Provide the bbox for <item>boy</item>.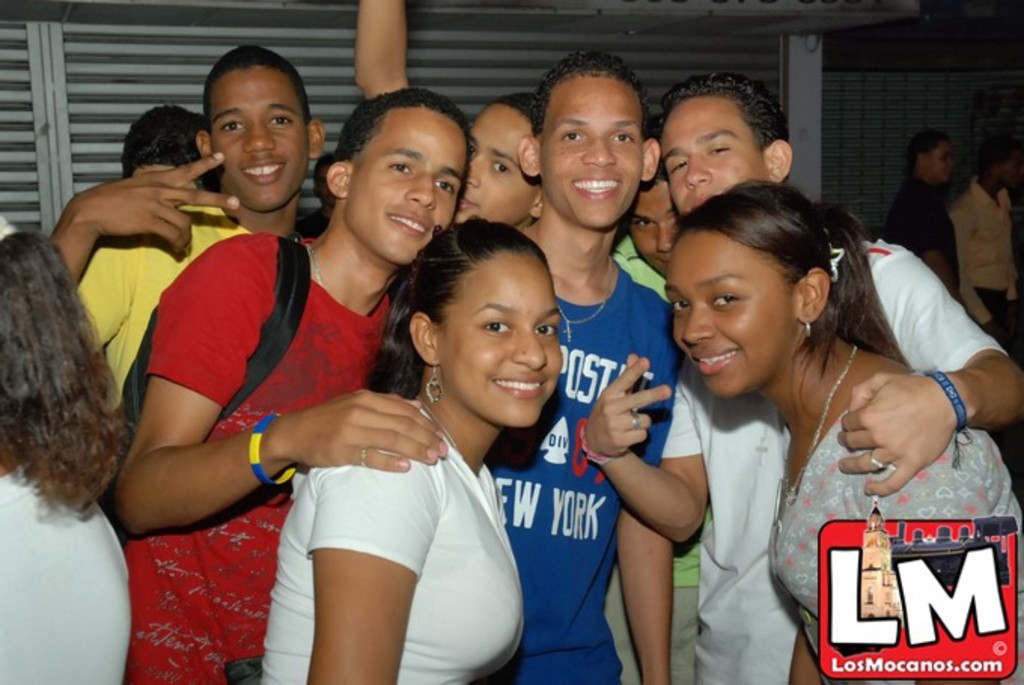
(578, 74, 1022, 683).
